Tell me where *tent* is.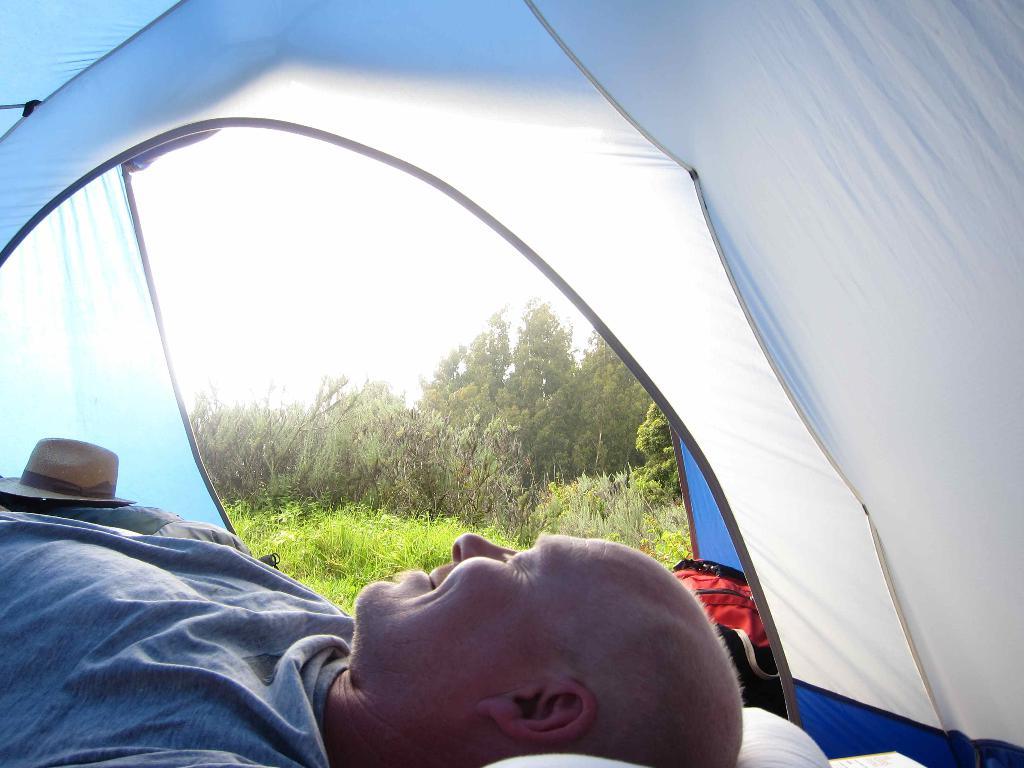
*tent* is at bbox(1, 4, 1022, 767).
